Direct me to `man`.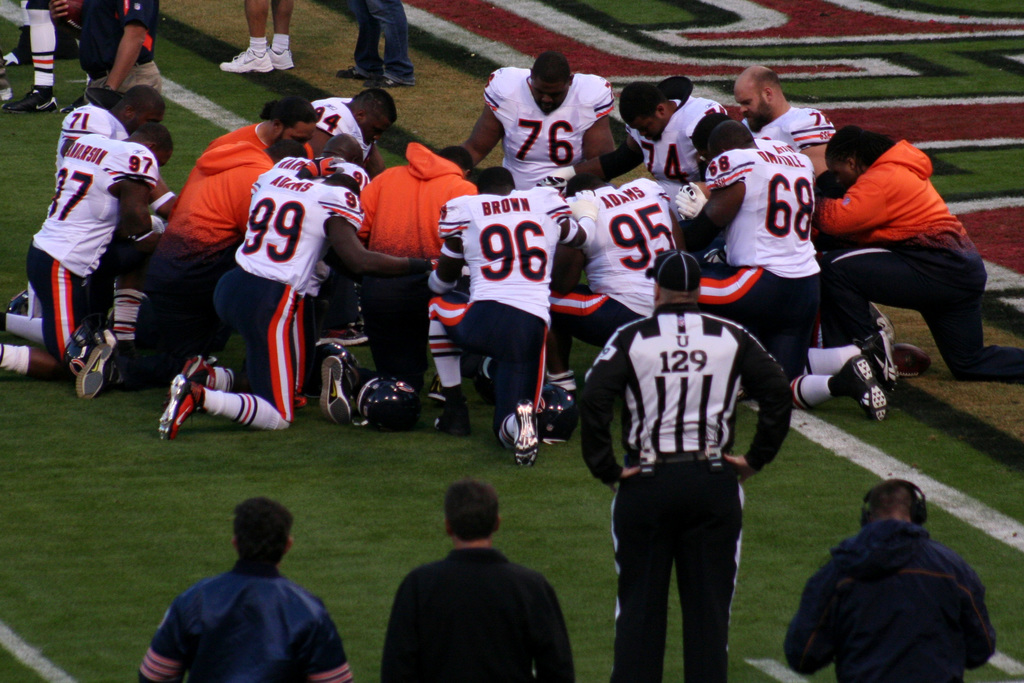
Direction: box(0, 119, 177, 383).
